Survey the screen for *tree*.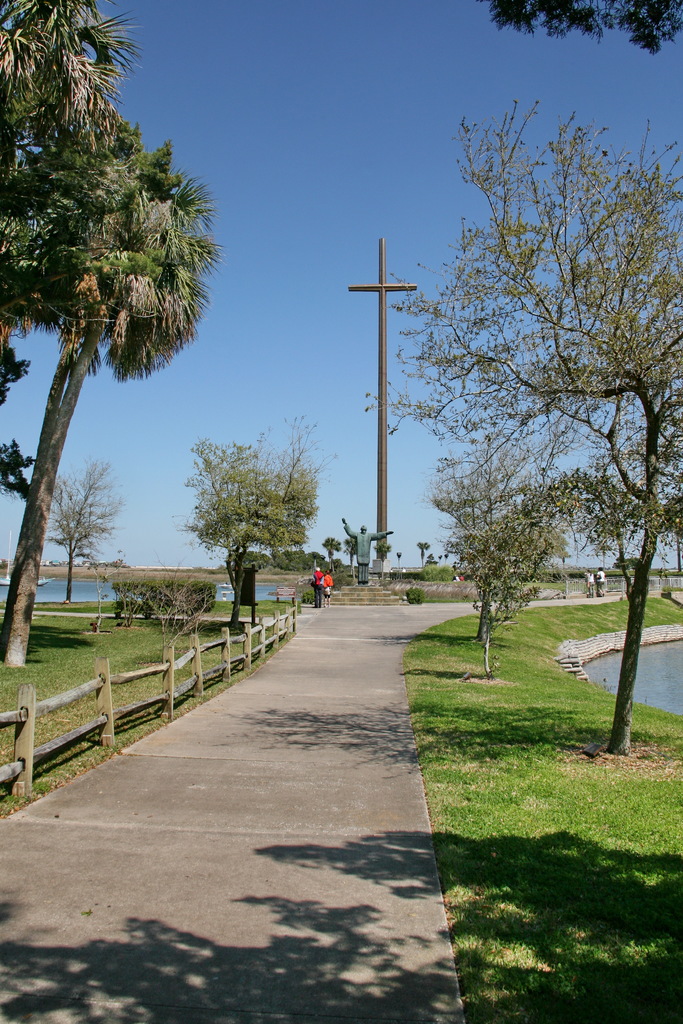
Survey found: 46/458/125/605.
